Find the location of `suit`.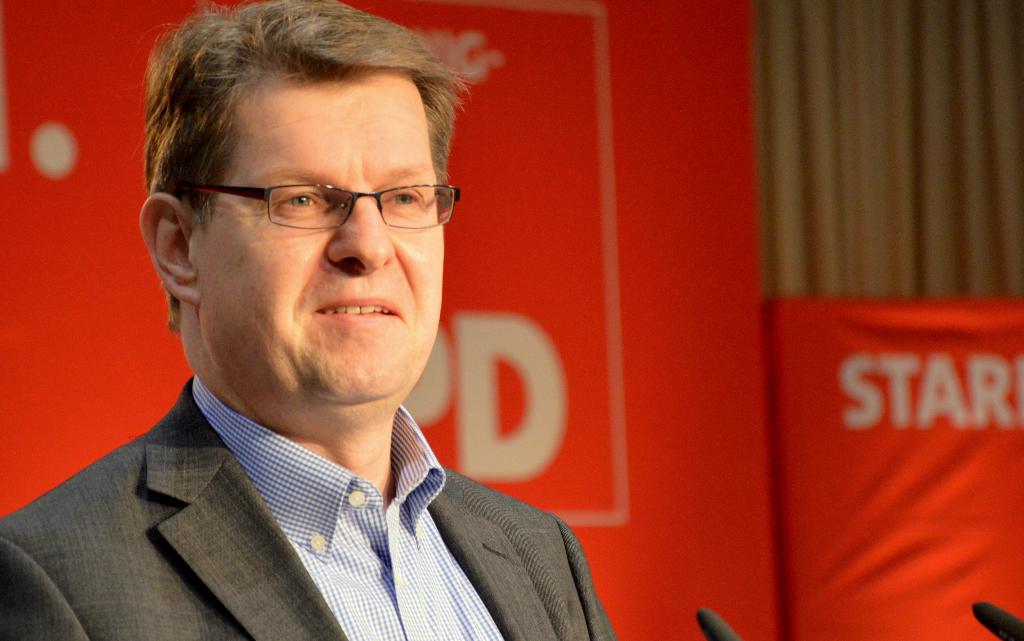
Location: select_region(7, 371, 627, 623).
